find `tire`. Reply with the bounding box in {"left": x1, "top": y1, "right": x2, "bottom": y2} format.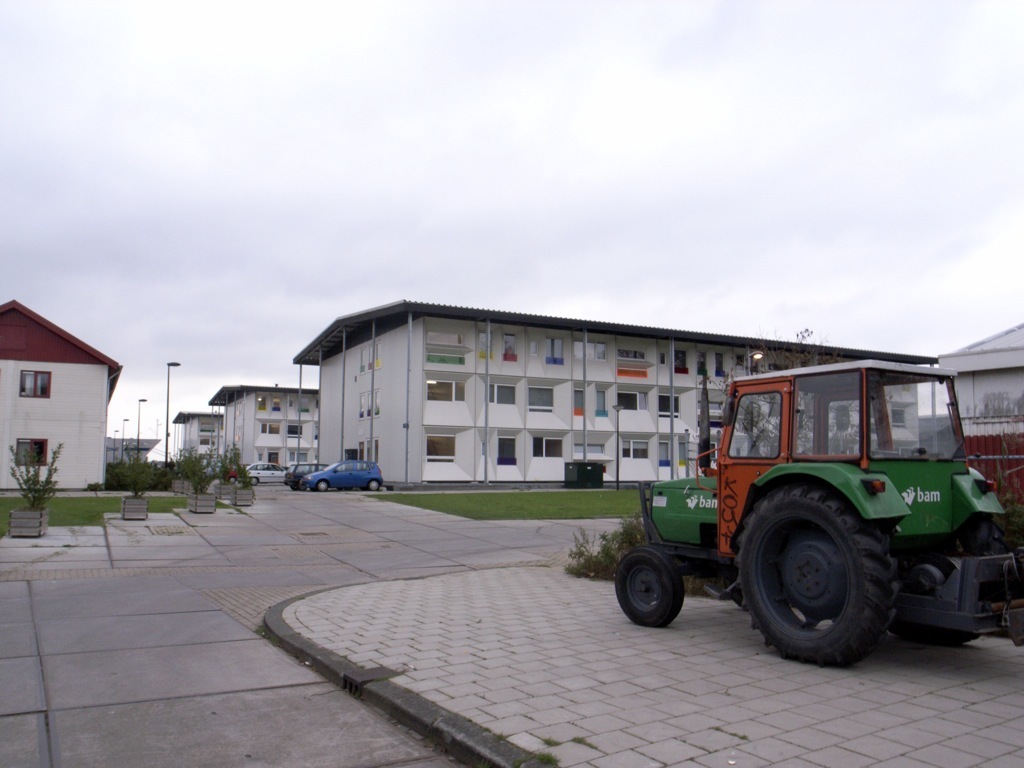
{"left": 368, "top": 478, "right": 378, "bottom": 490}.
